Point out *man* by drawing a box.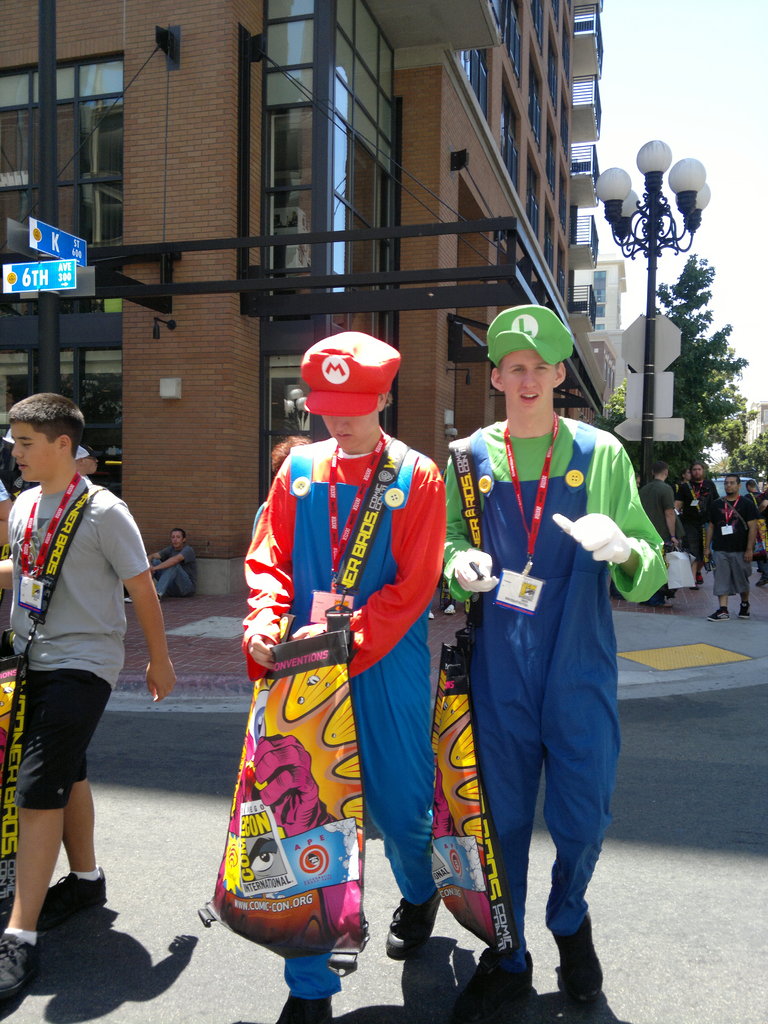
<box>744,479,765,523</box>.
